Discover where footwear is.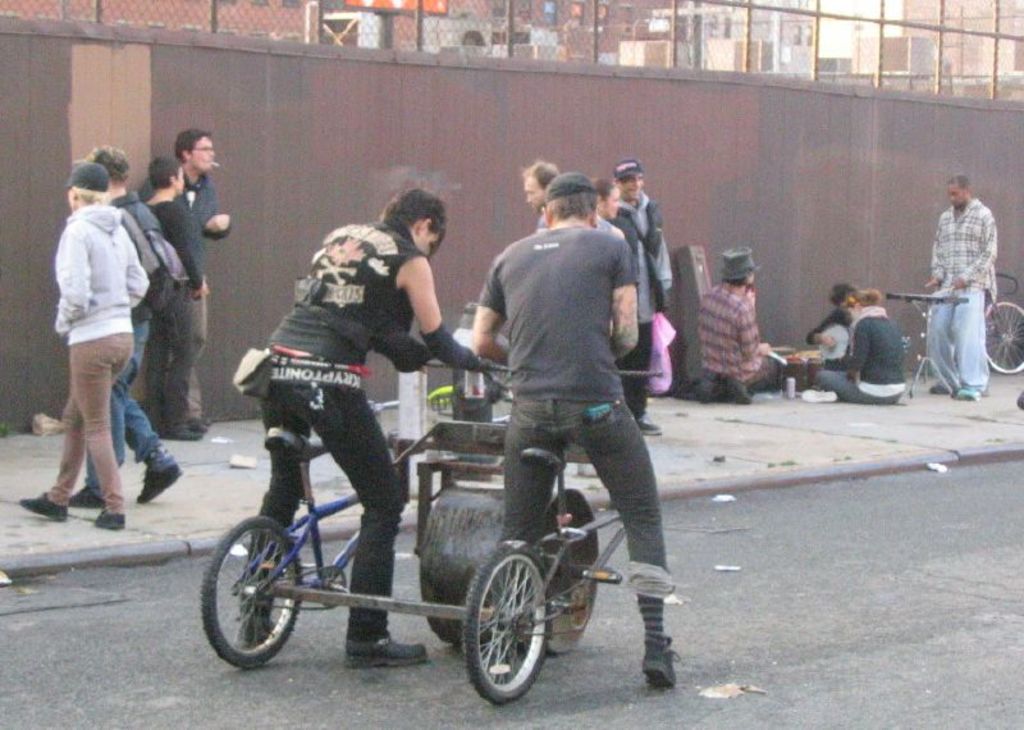
Discovered at BBox(138, 462, 182, 499).
